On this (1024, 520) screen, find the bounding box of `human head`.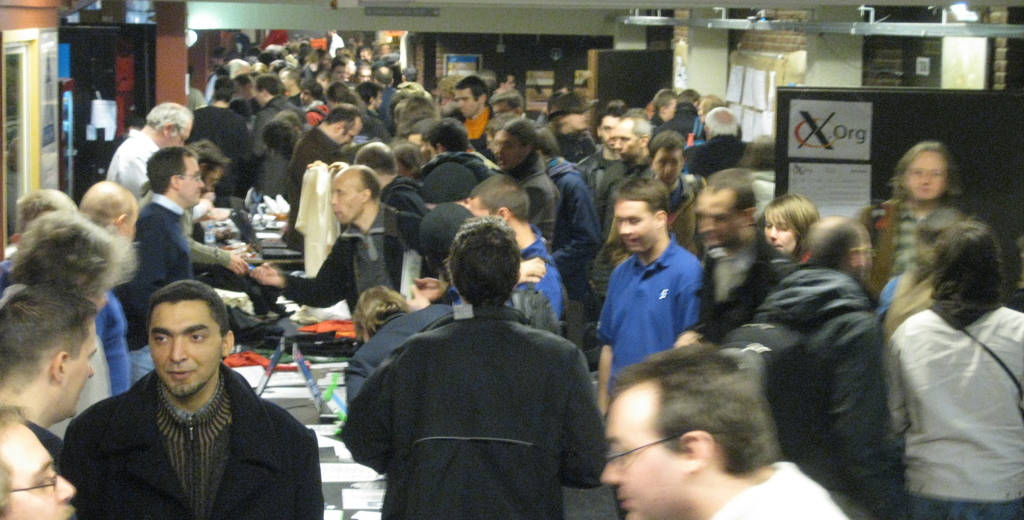
Bounding box: [603, 349, 804, 507].
